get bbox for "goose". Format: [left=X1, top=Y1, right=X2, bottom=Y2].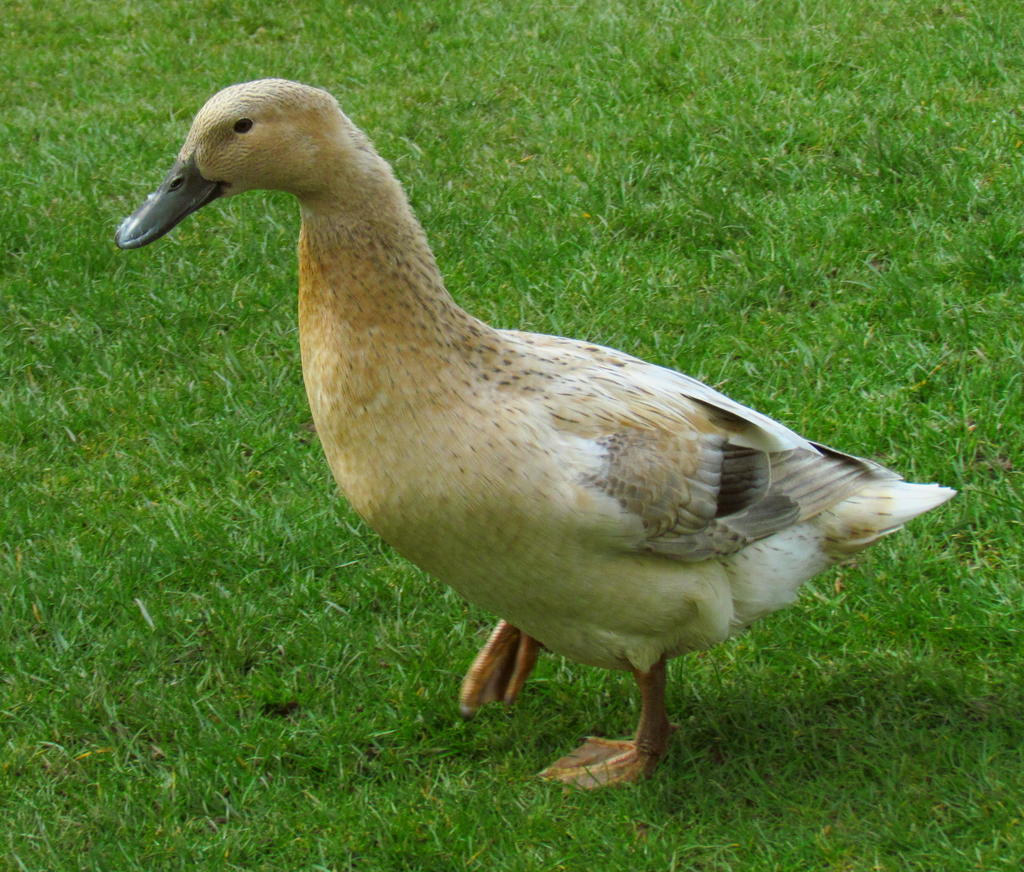
[left=113, top=75, right=956, bottom=798].
